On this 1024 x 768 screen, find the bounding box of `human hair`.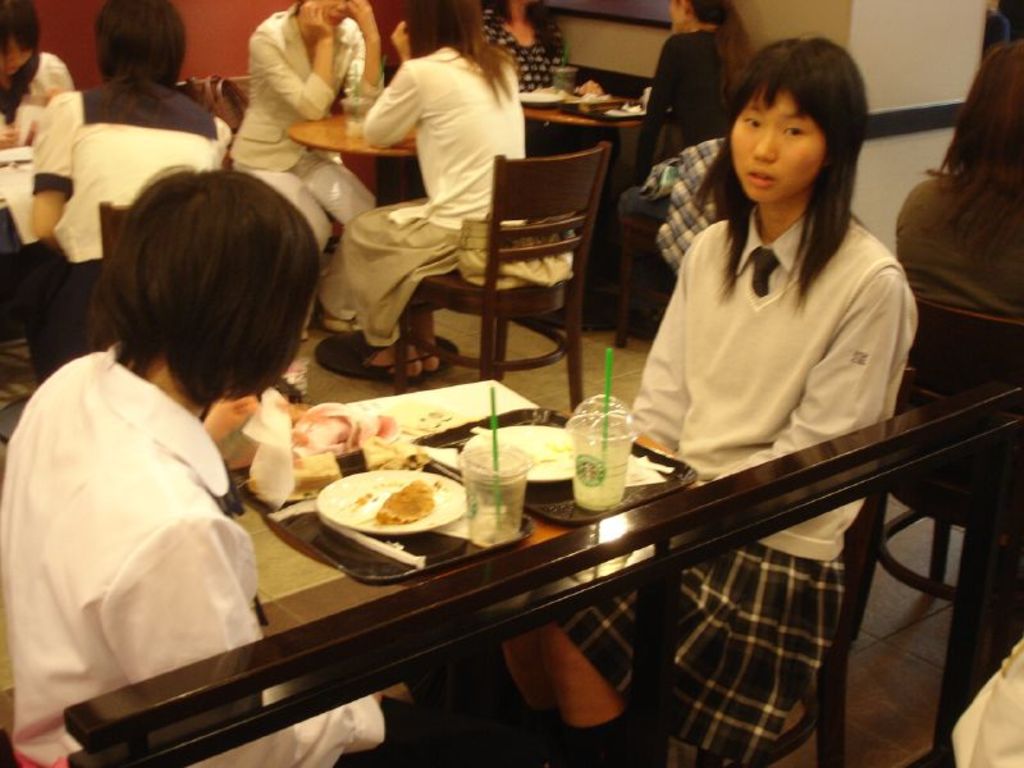
Bounding box: locate(0, 0, 41, 125).
